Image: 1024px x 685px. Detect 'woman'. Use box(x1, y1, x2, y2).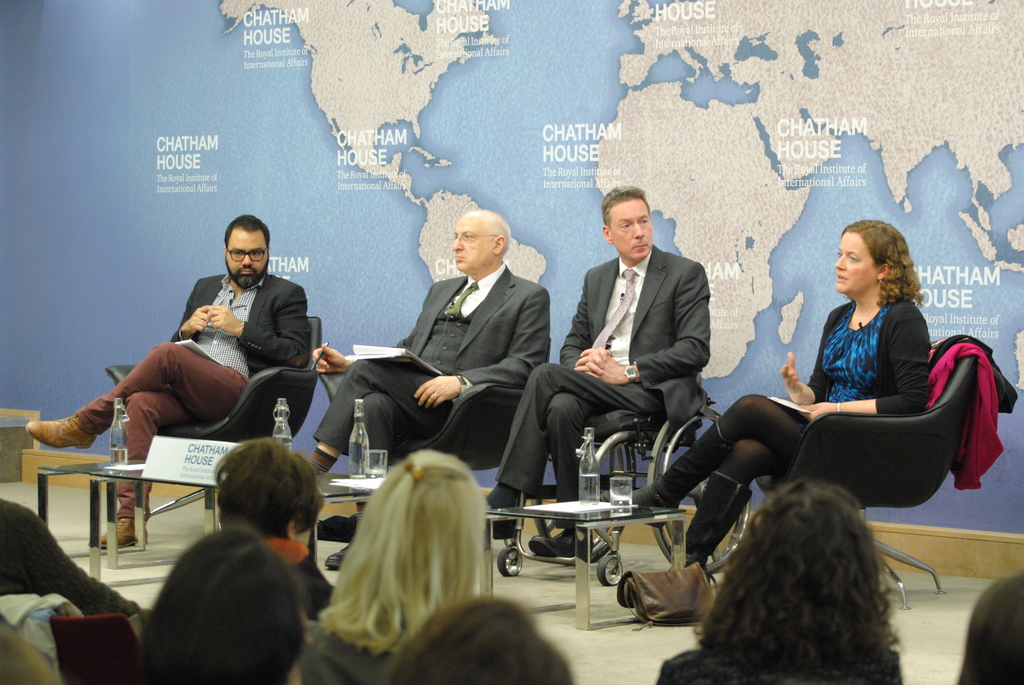
box(286, 445, 508, 684).
